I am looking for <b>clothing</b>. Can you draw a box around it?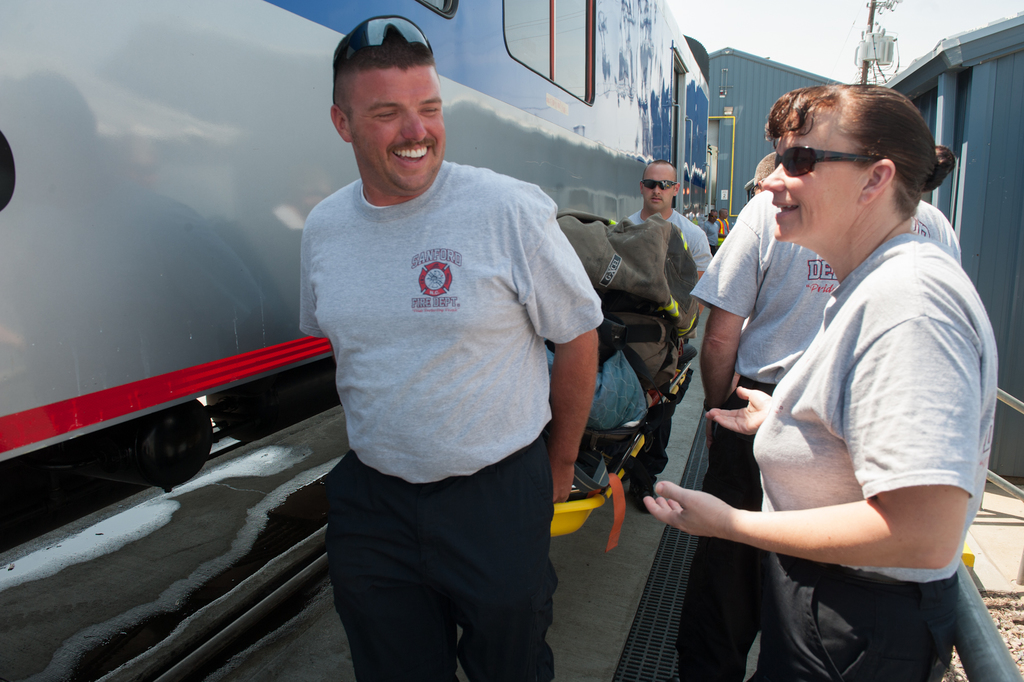
Sure, the bounding box is select_region(674, 189, 960, 681).
